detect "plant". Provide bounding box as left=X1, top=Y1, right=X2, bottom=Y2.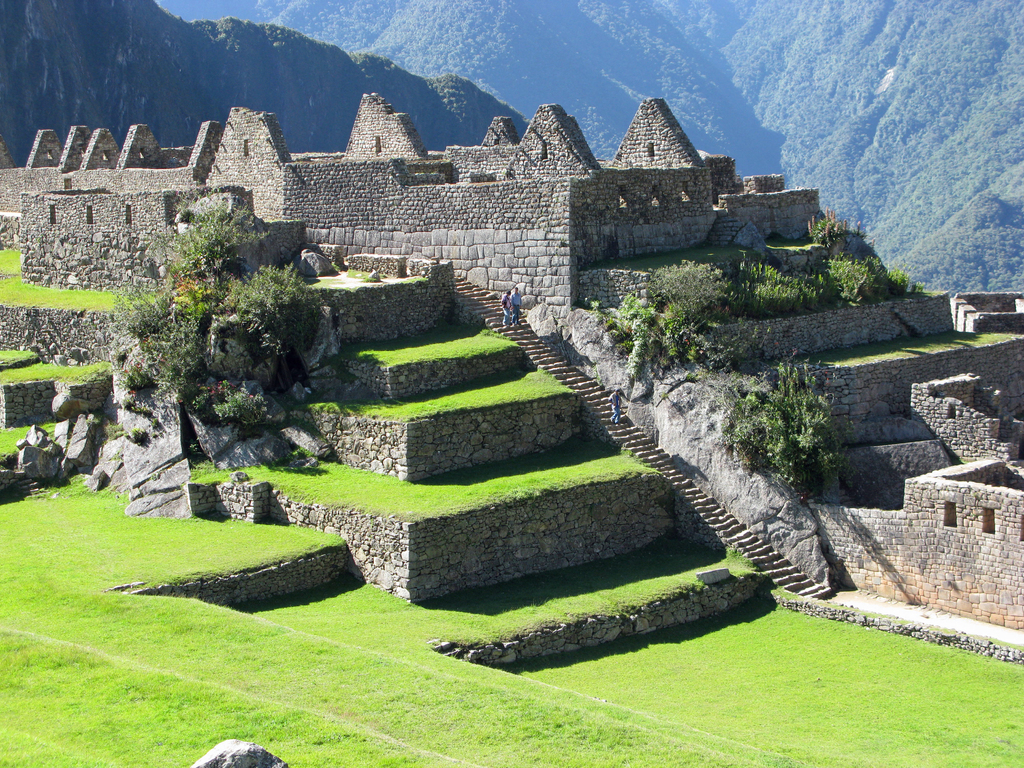
left=120, top=361, right=157, bottom=392.
